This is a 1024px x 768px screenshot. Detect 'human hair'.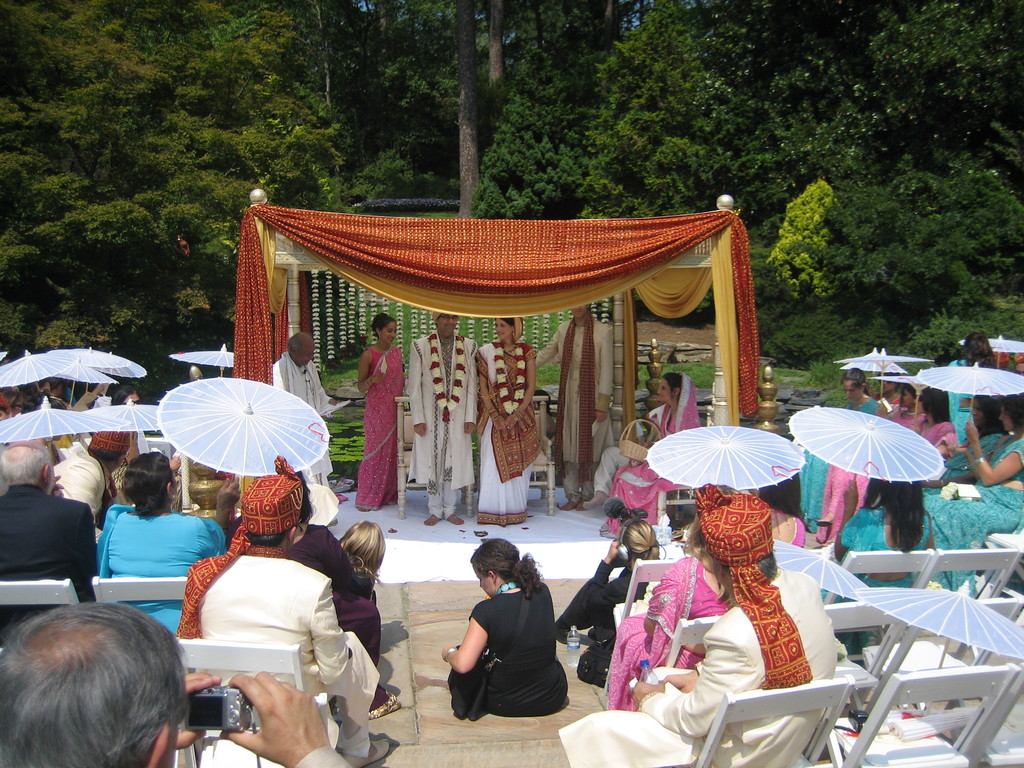
861,479,940,554.
